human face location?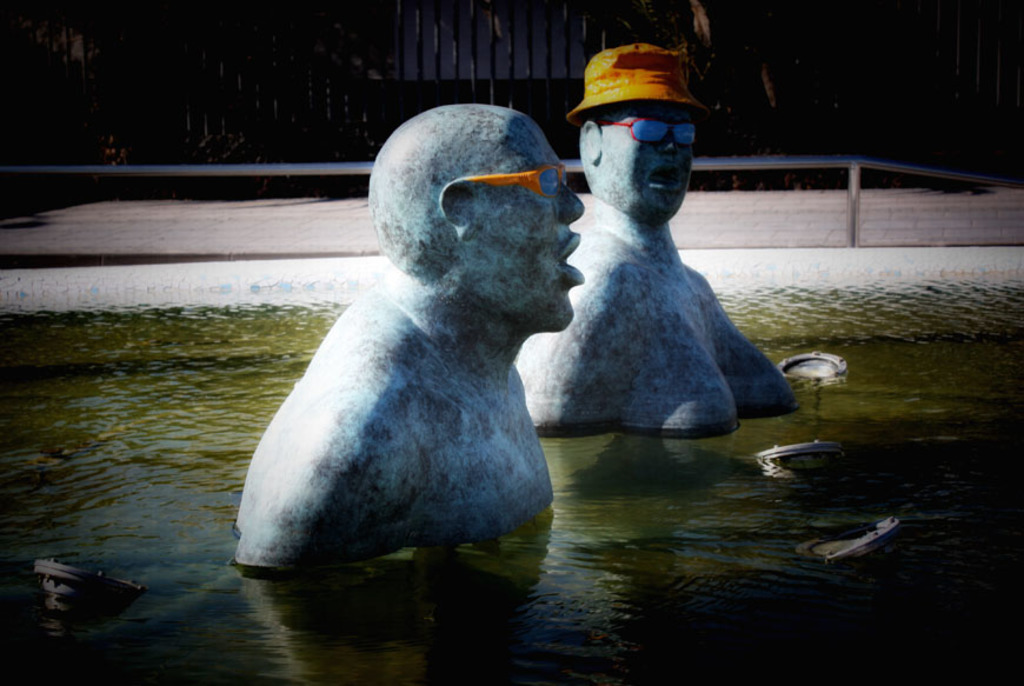
detection(596, 94, 696, 212)
